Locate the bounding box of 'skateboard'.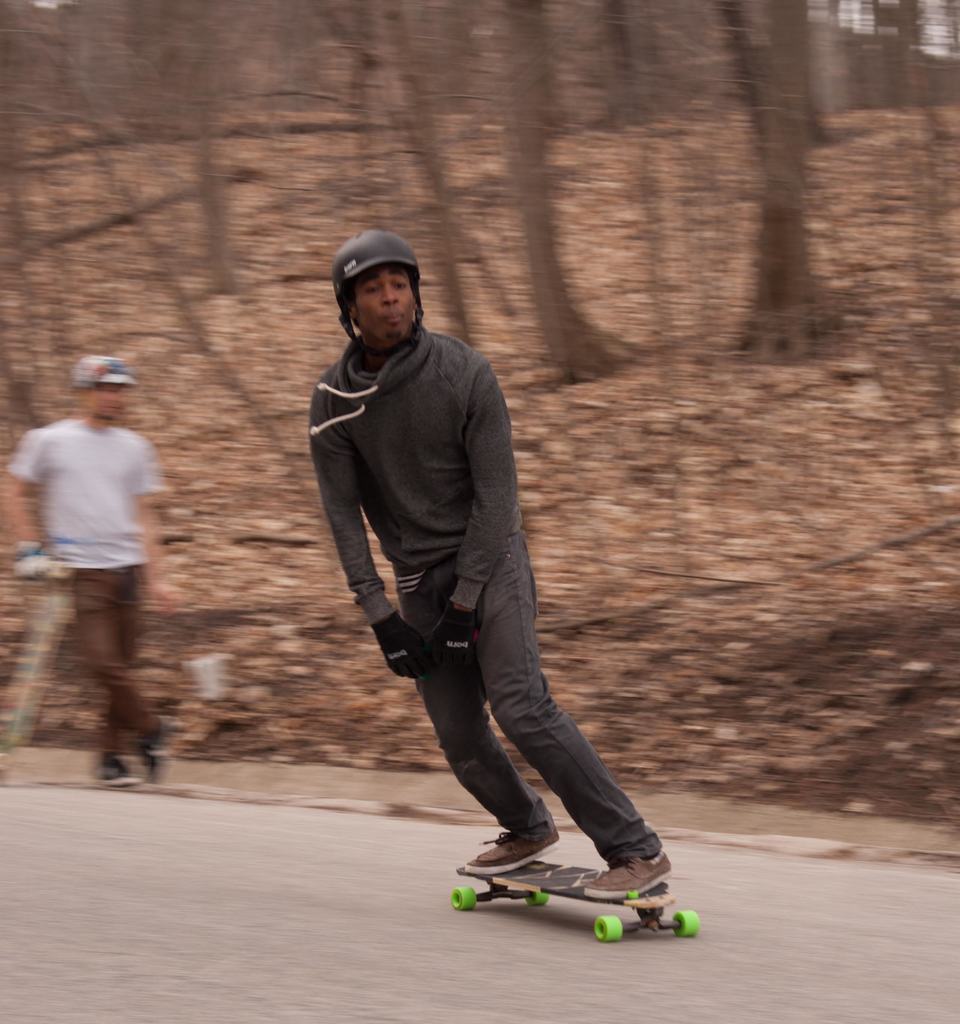
Bounding box: 449,827,678,947.
